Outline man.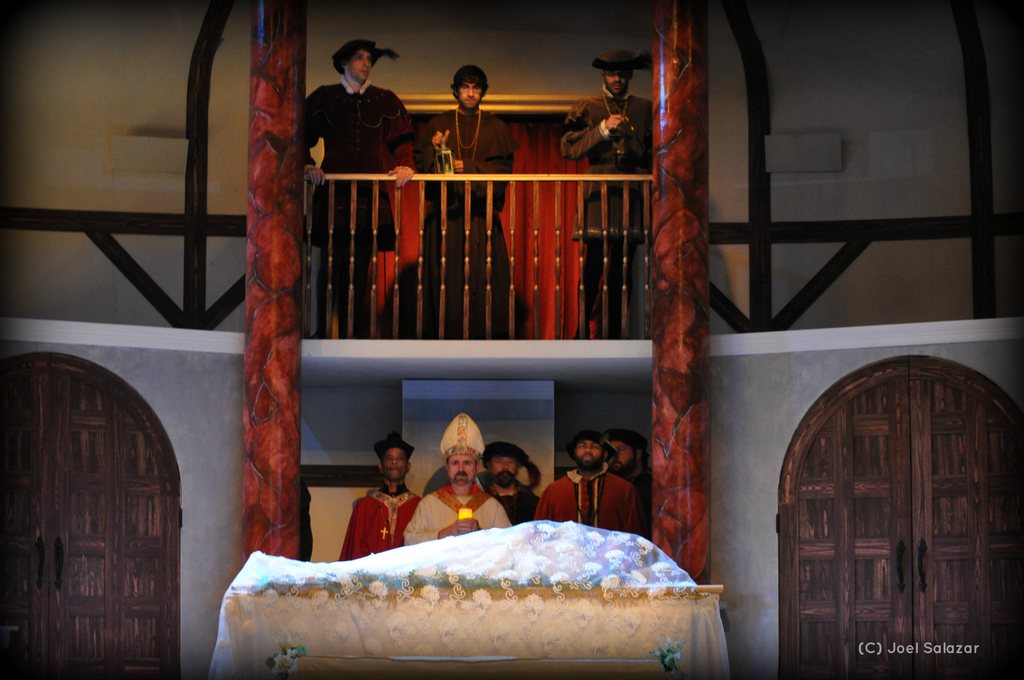
Outline: x1=352, y1=449, x2=426, y2=556.
